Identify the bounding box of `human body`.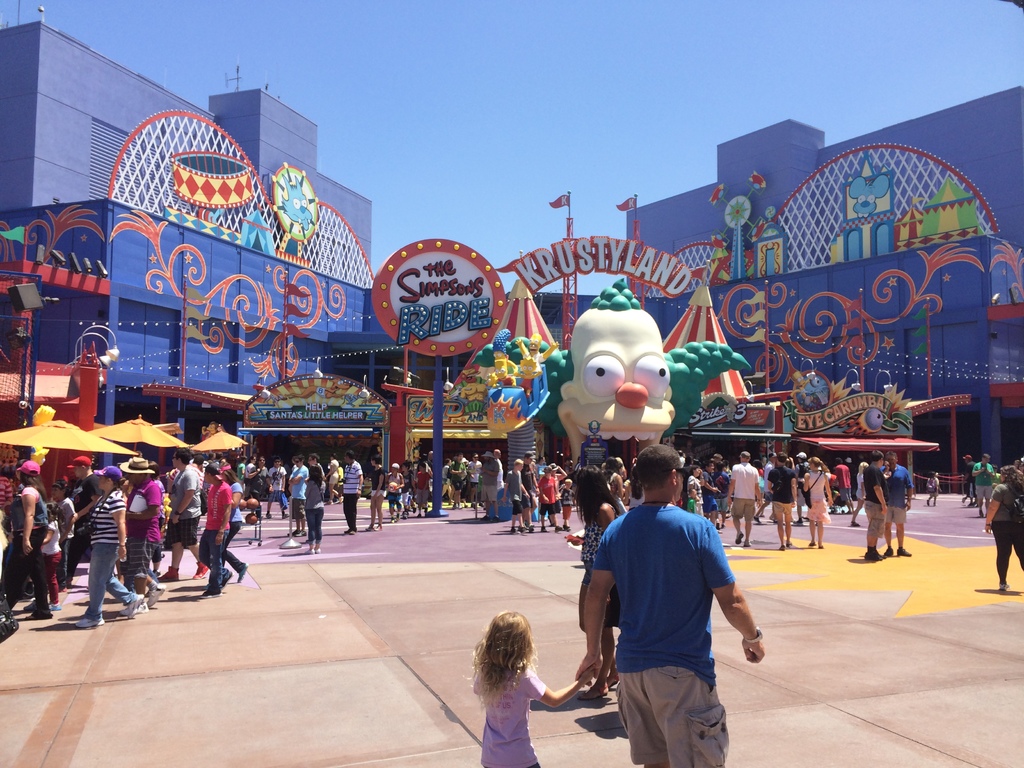
x1=795 y1=450 x2=813 y2=523.
